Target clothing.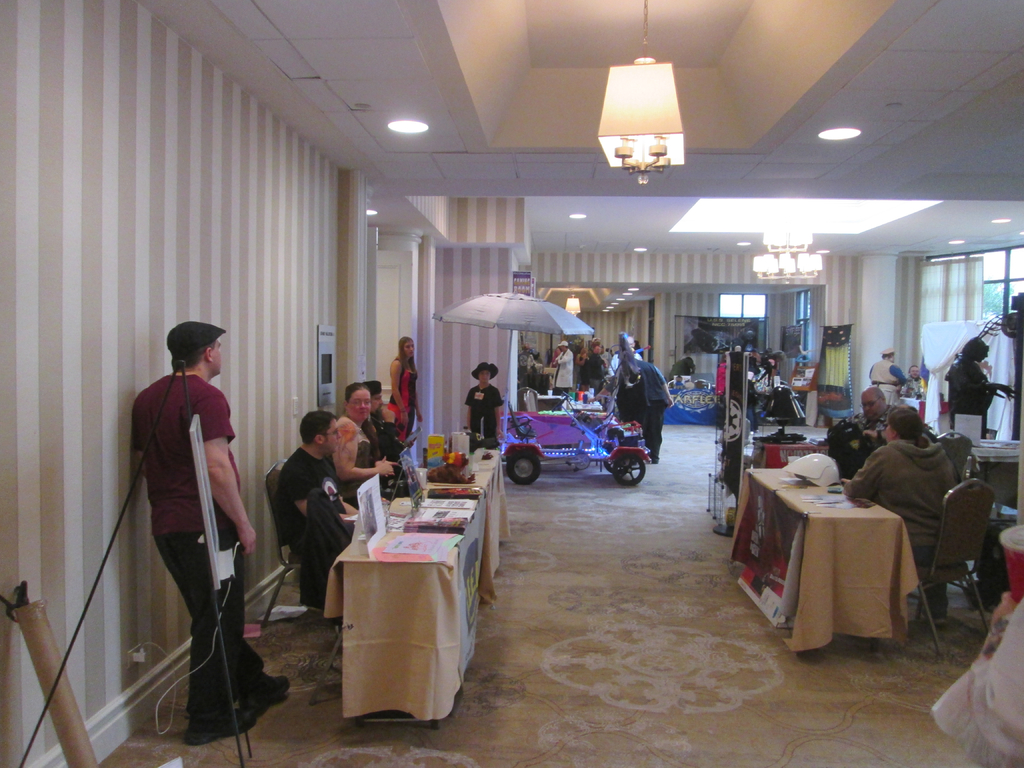
Target region: (left=846, top=435, right=957, bottom=557).
